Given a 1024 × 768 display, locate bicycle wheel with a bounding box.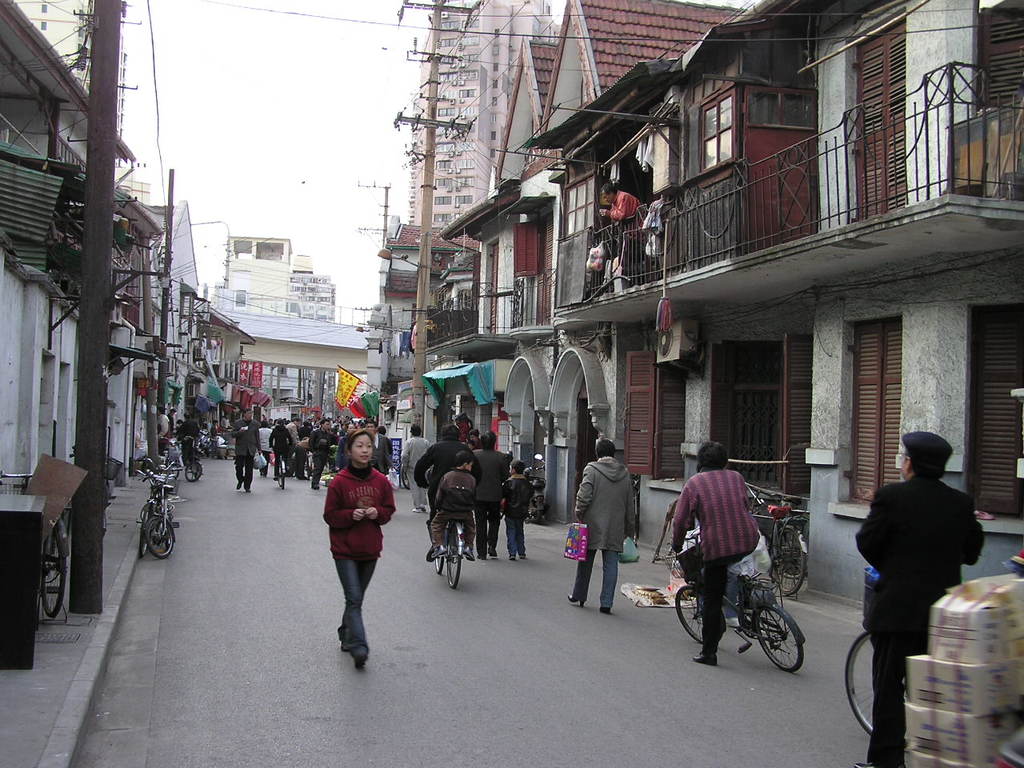
Located: (x1=750, y1=607, x2=809, y2=684).
